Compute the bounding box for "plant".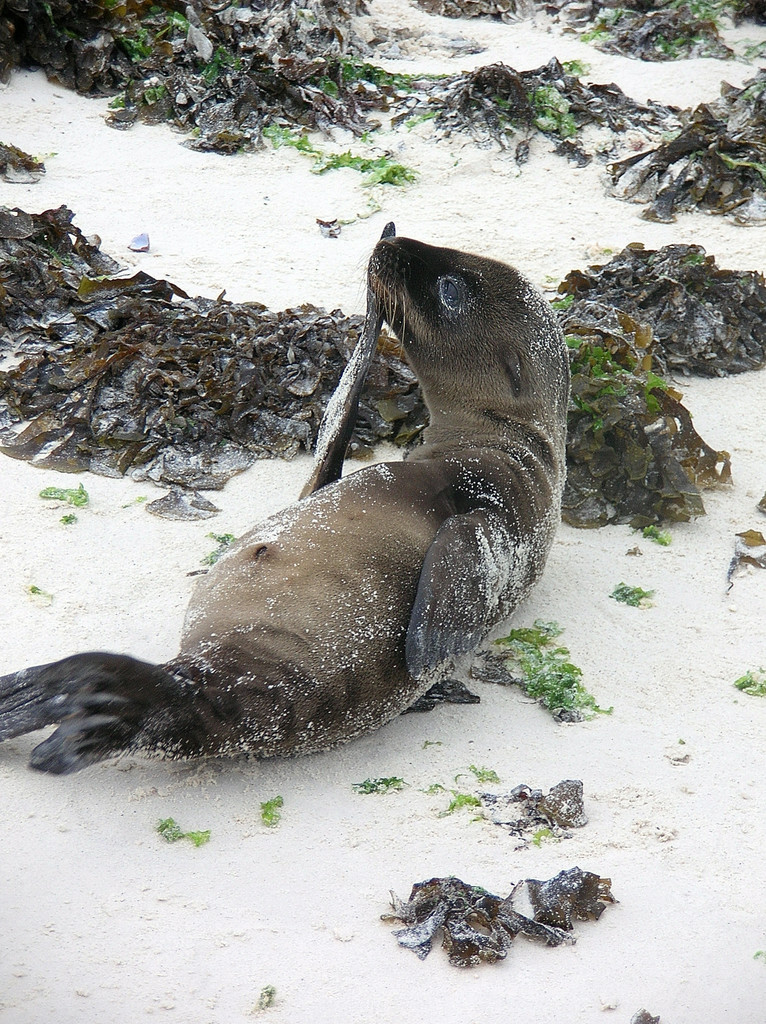
[left=204, top=522, right=244, bottom=571].
